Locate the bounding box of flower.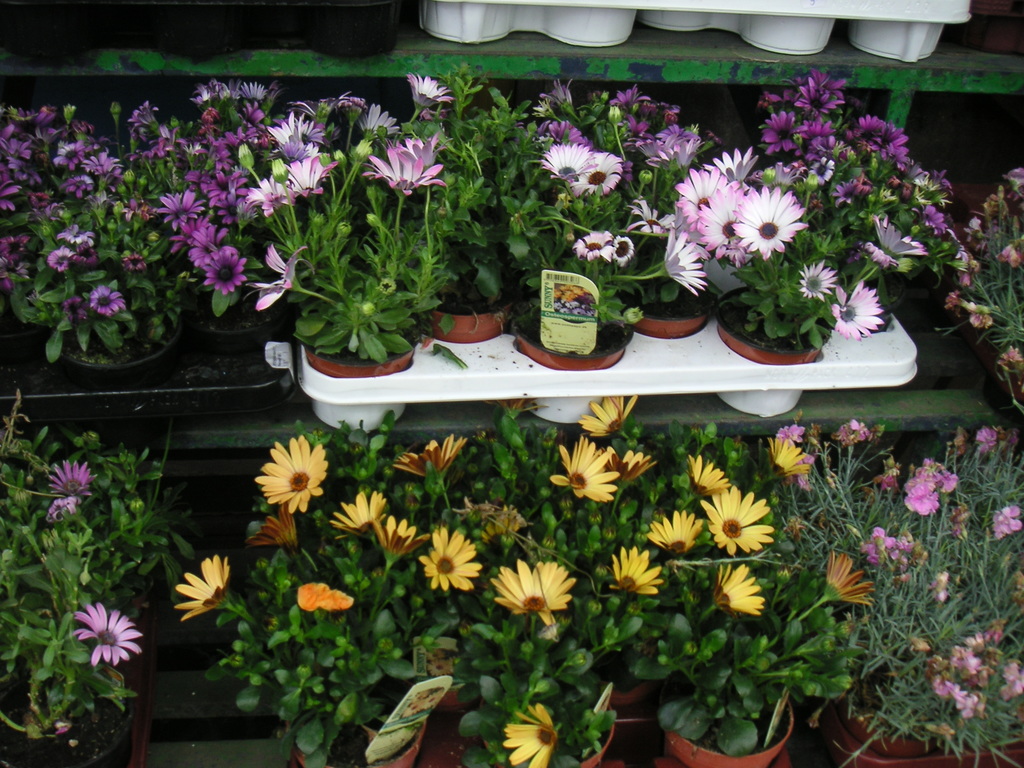
Bounding box: <bbox>369, 517, 424, 563</bbox>.
